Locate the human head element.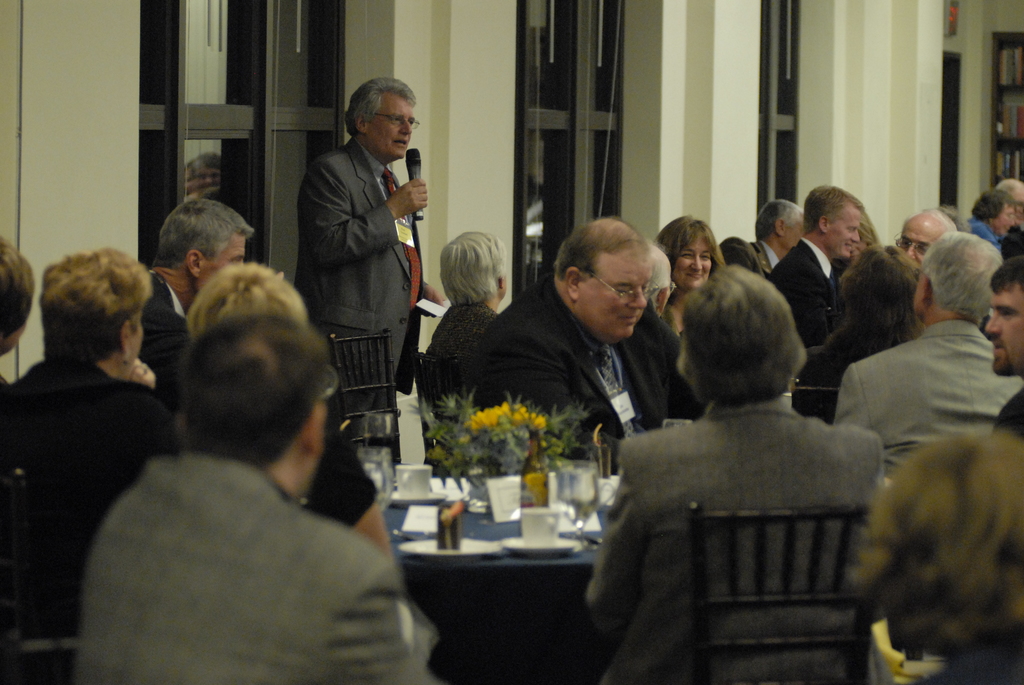
Element bbox: x1=997, y1=179, x2=1023, y2=226.
